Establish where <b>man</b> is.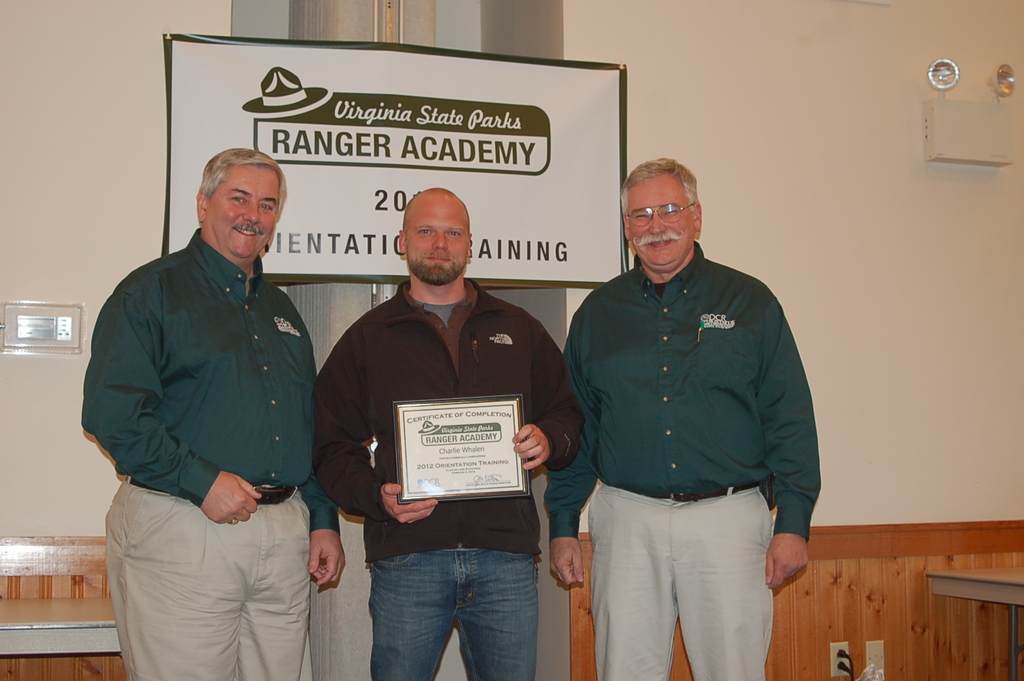
Established at (x1=550, y1=123, x2=827, y2=680).
